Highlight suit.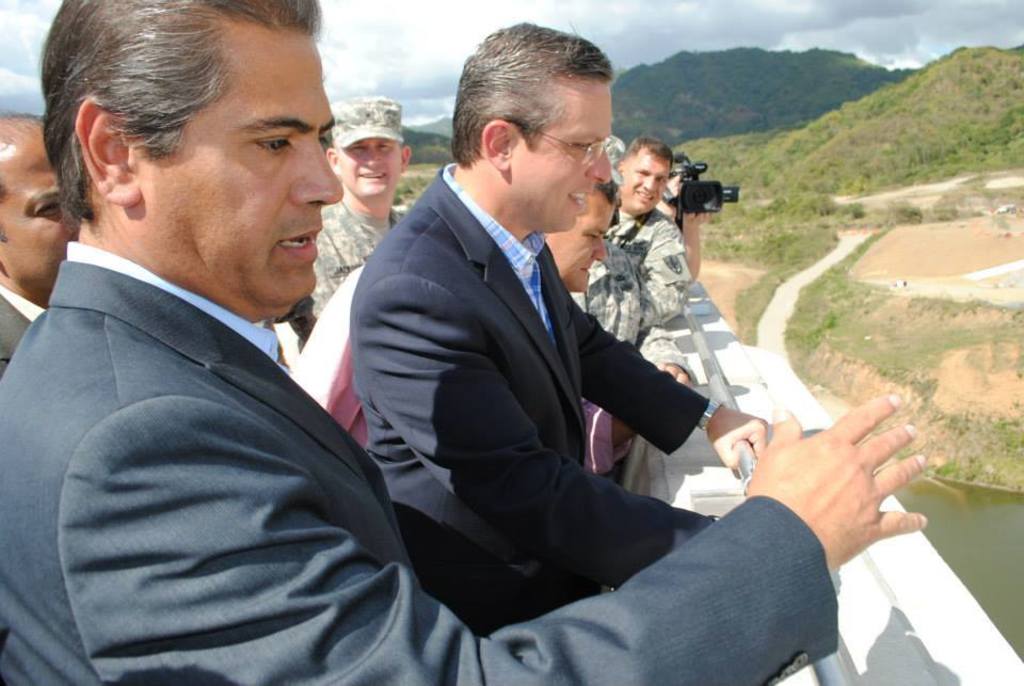
Highlighted region: pyautogui.locateOnScreen(0, 256, 839, 685).
